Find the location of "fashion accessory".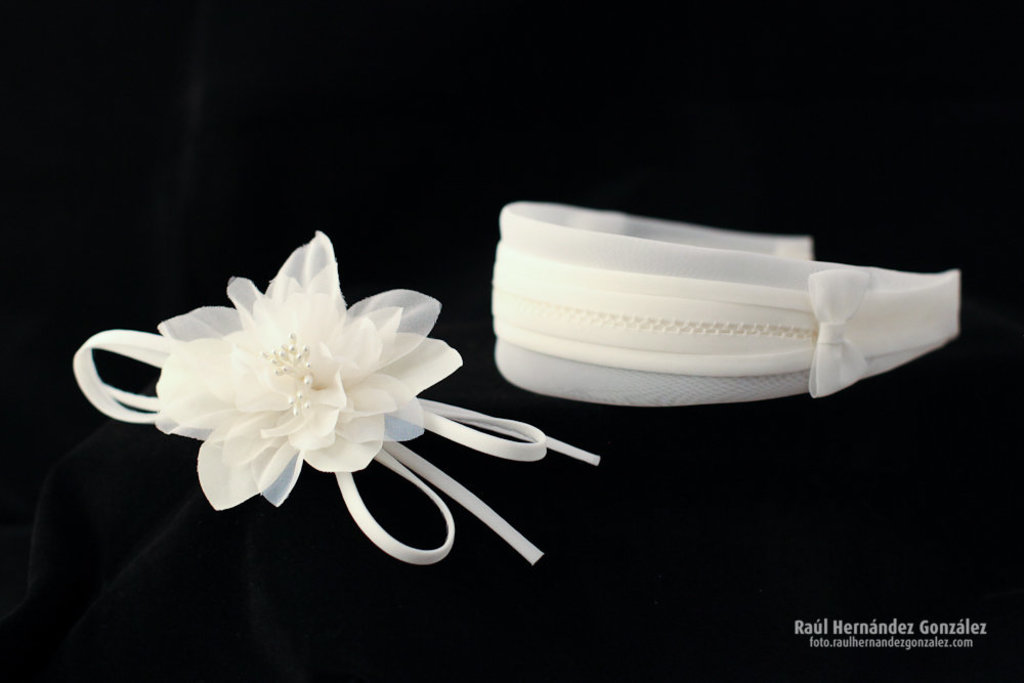
Location: 483 197 954 411.
